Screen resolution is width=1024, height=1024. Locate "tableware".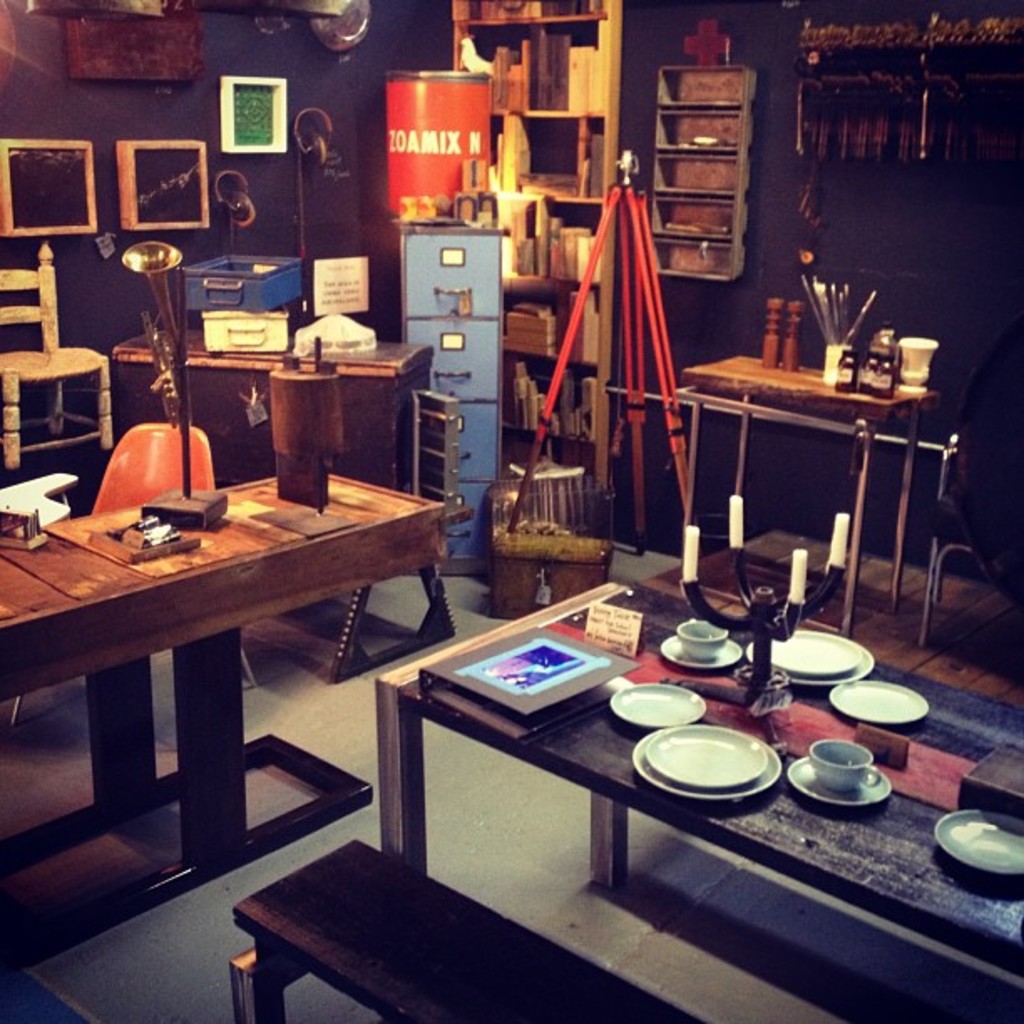
(646,719,766,790).
